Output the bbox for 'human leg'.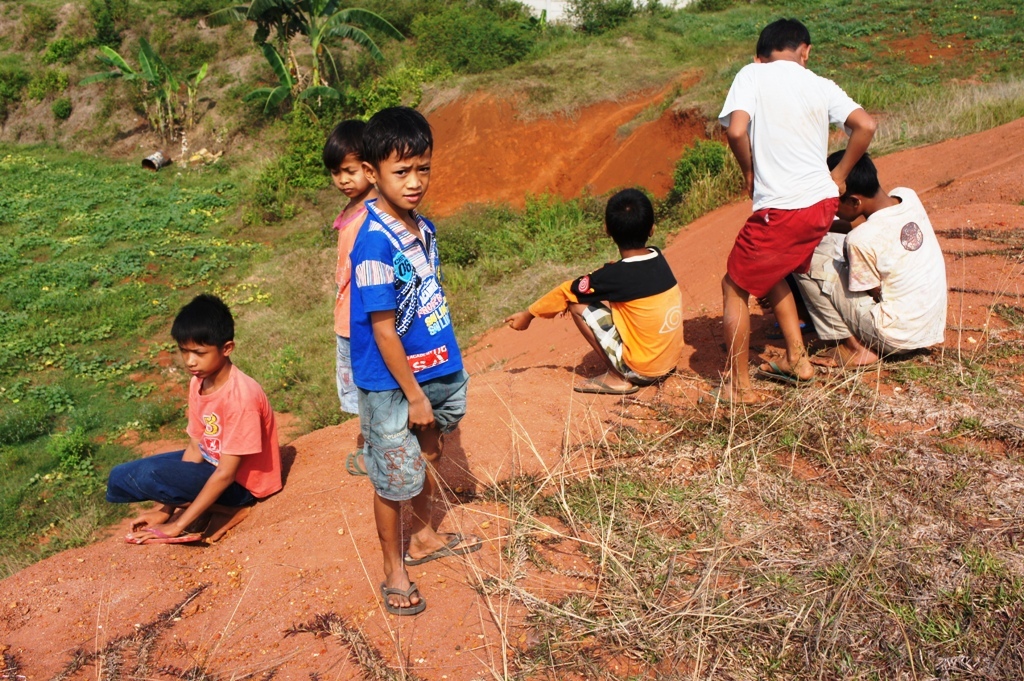
select_region(408, 405, 473, 558).
